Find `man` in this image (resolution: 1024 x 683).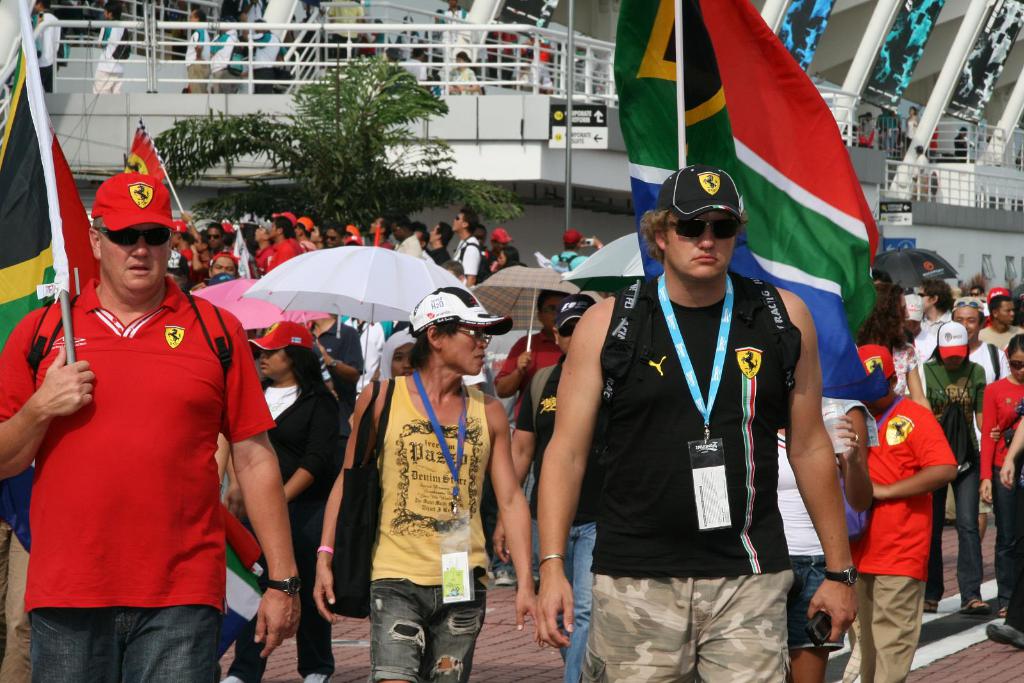
x1=493, y1=292, x2=573, y2=584.
